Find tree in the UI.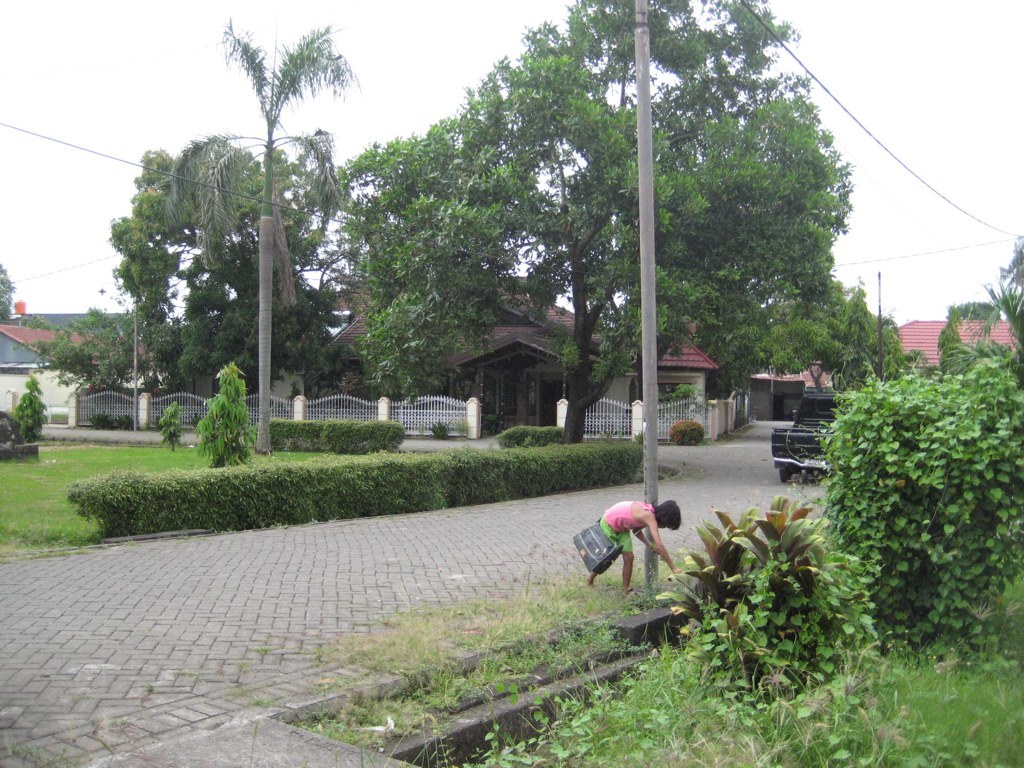
UI element at <bbox>197, 365, 257, 467</bbox>.
